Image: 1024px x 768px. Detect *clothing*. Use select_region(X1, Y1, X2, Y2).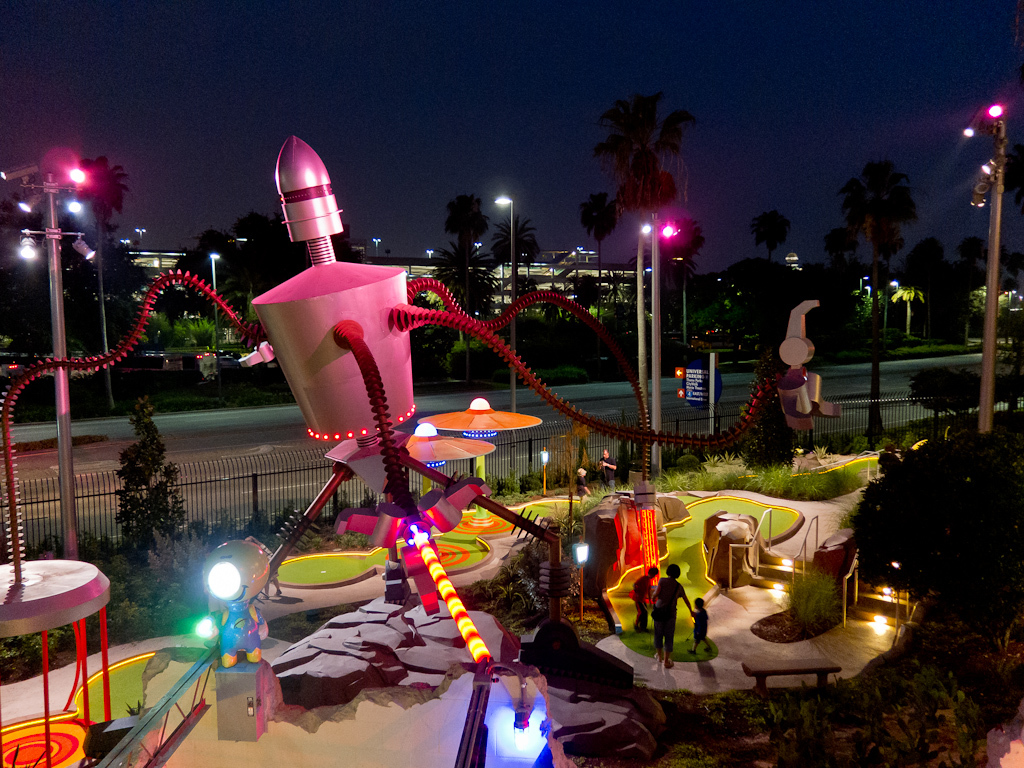
select_region(646, 578, 670, 661).
